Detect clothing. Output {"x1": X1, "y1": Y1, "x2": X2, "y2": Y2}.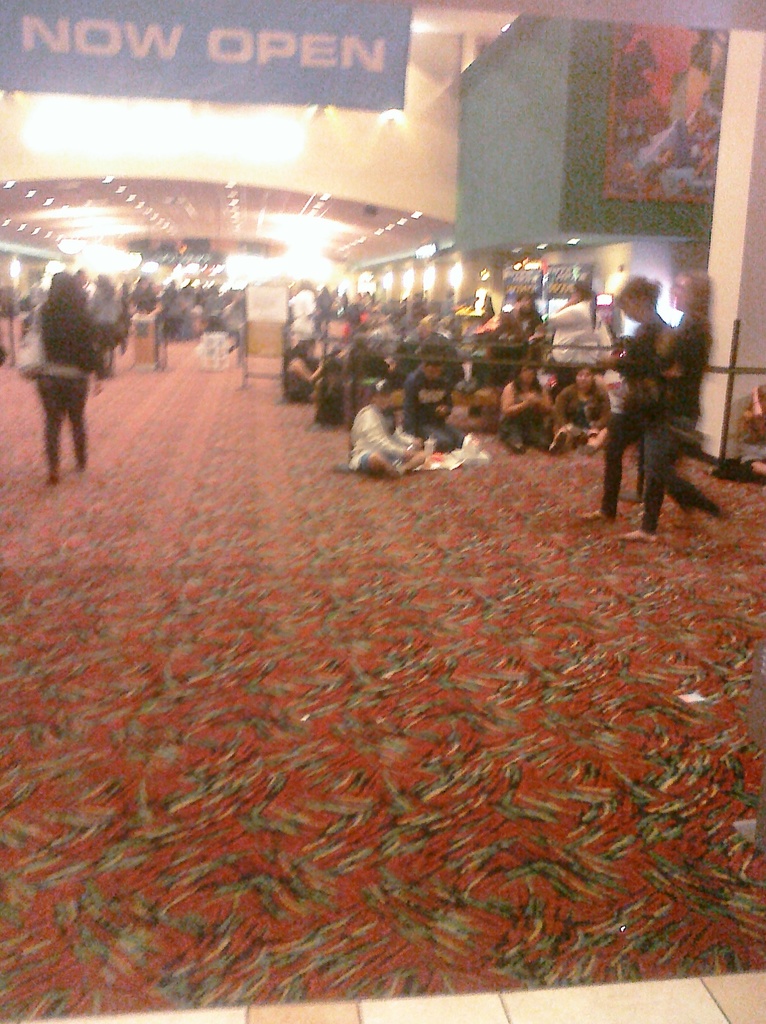
{"x1": 554, "y1": 384, "x2": 607, "y2": 433}.
